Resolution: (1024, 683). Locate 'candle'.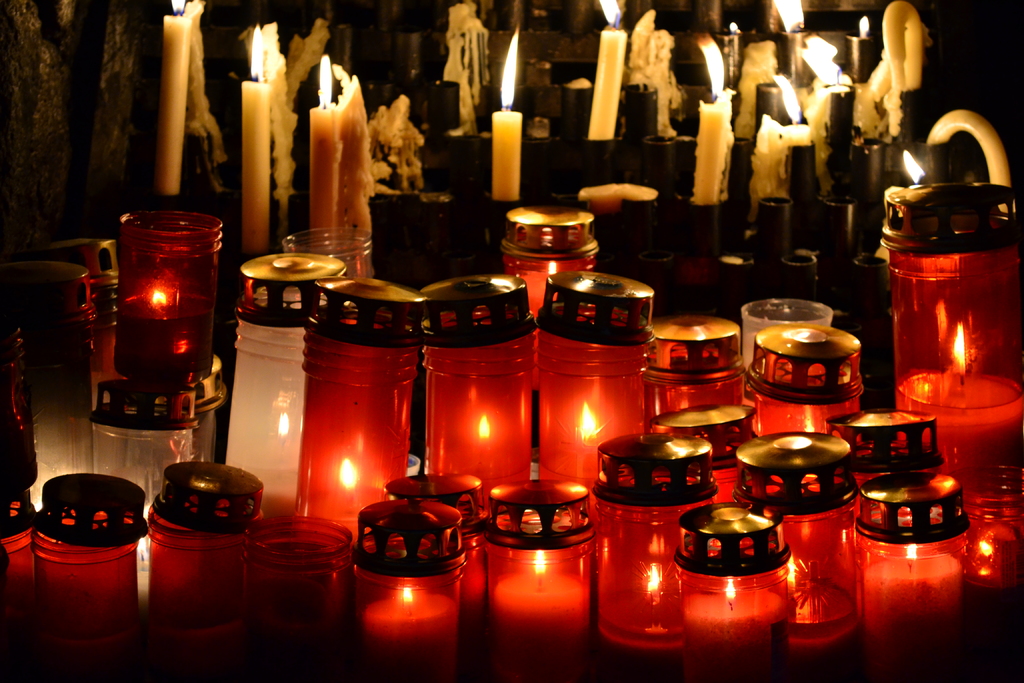
(115, 276, 208, 383).
